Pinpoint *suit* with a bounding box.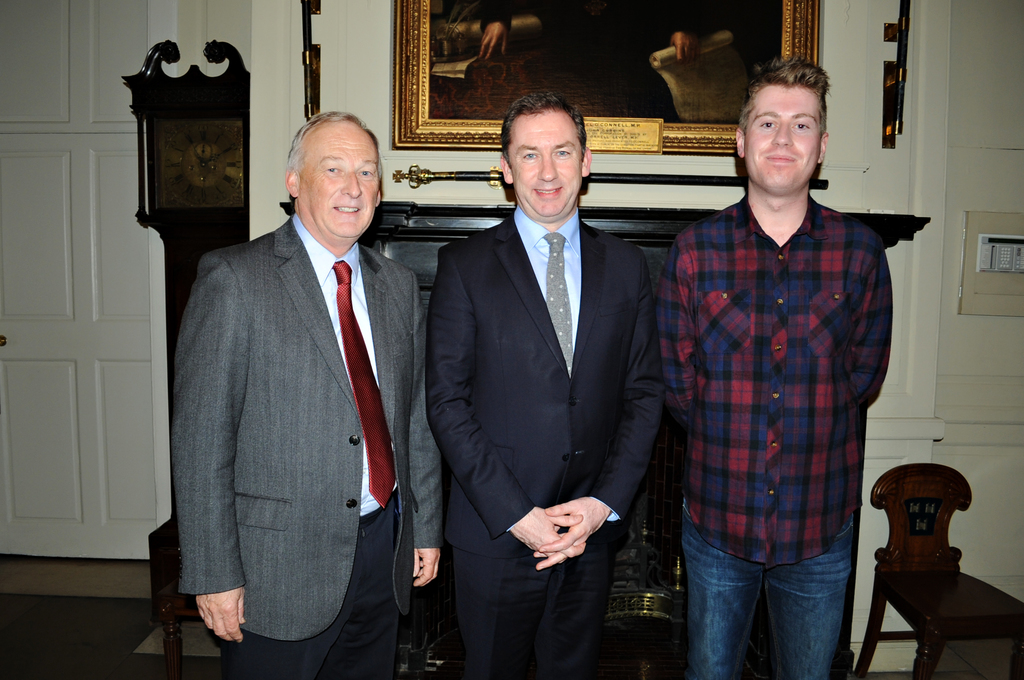
x1=172 y1=214 x2=447 y2=679.
